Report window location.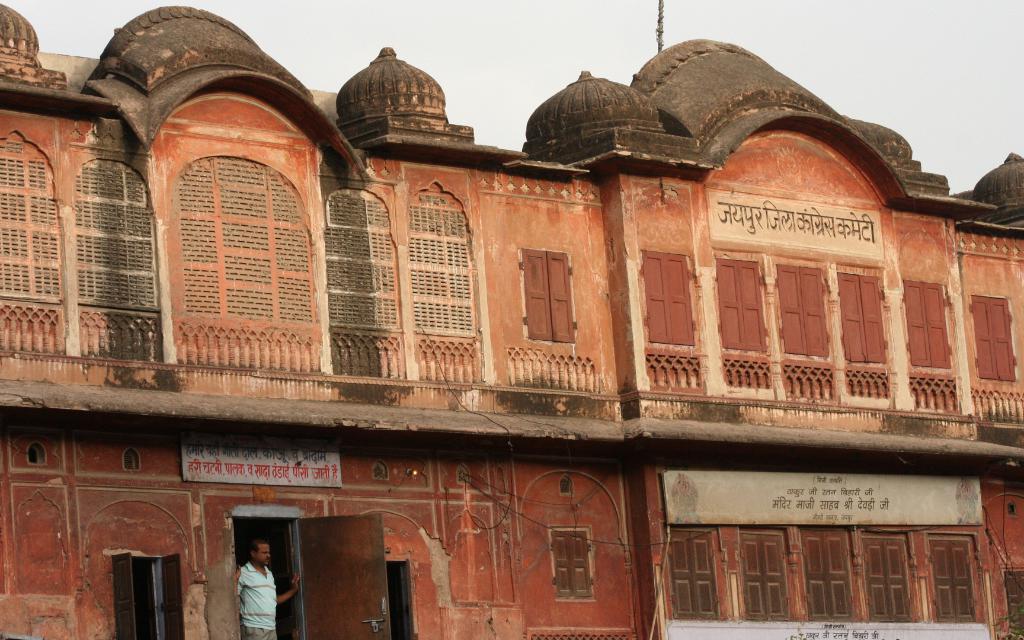
Report: {"x1": 893, "y1": 278, "x2": 957, "y2": 376}.
